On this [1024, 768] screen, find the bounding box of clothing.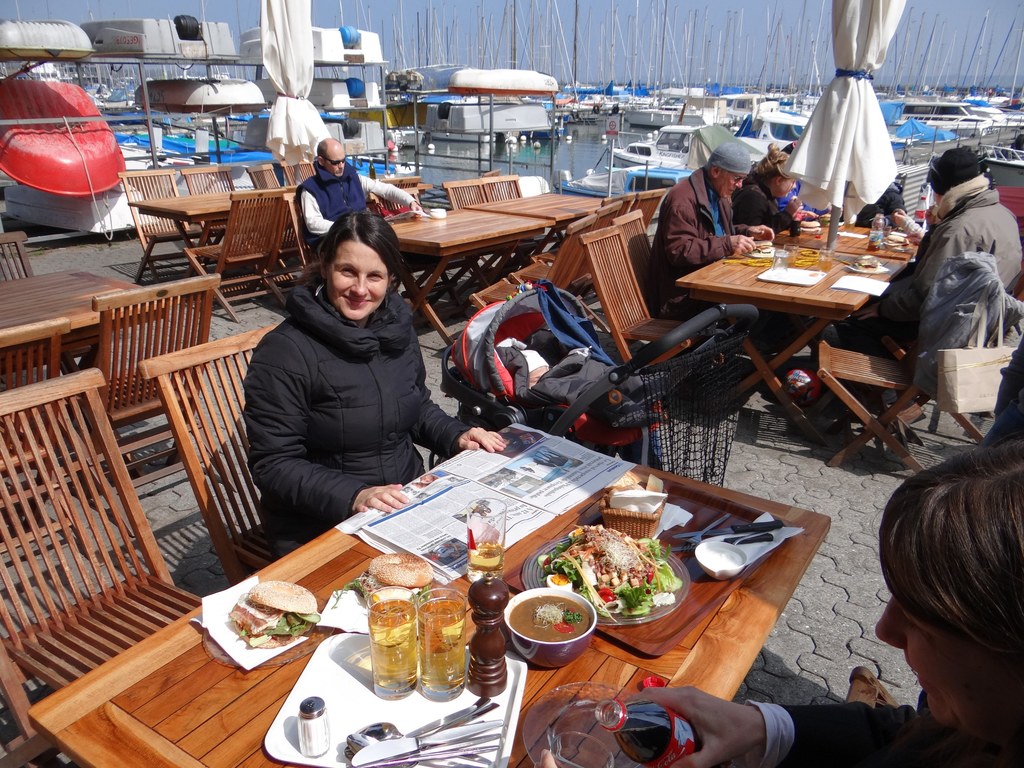
Bounding box: bbox=(775, 180, 829, 212).
